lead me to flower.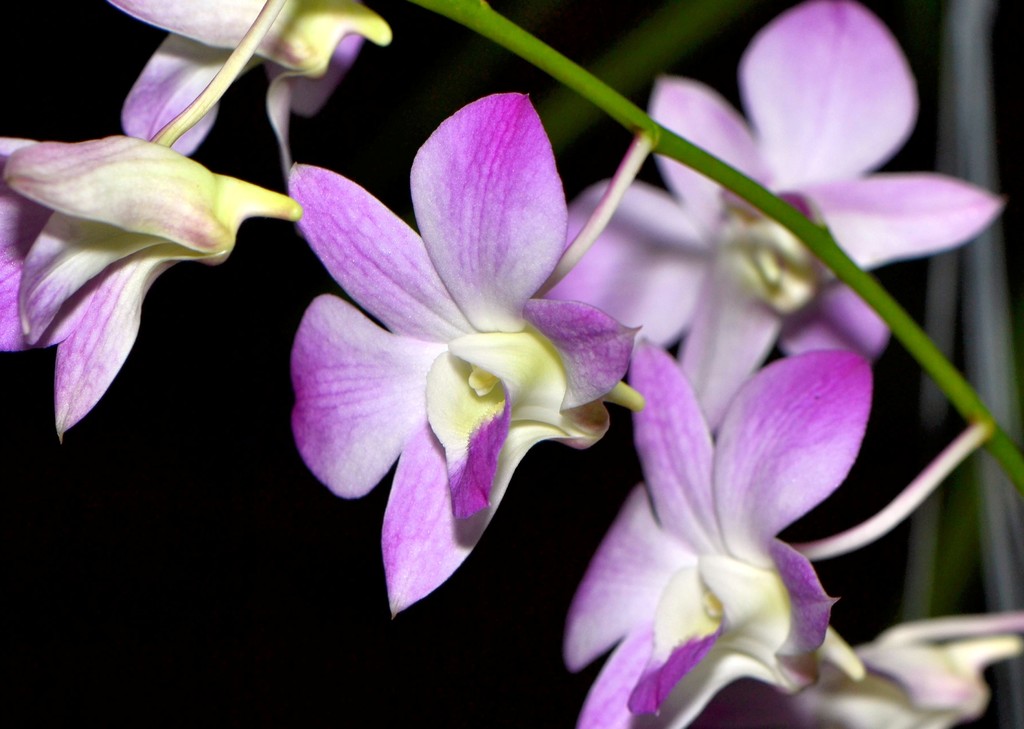
Lead to [0, 134, 305, 443].
